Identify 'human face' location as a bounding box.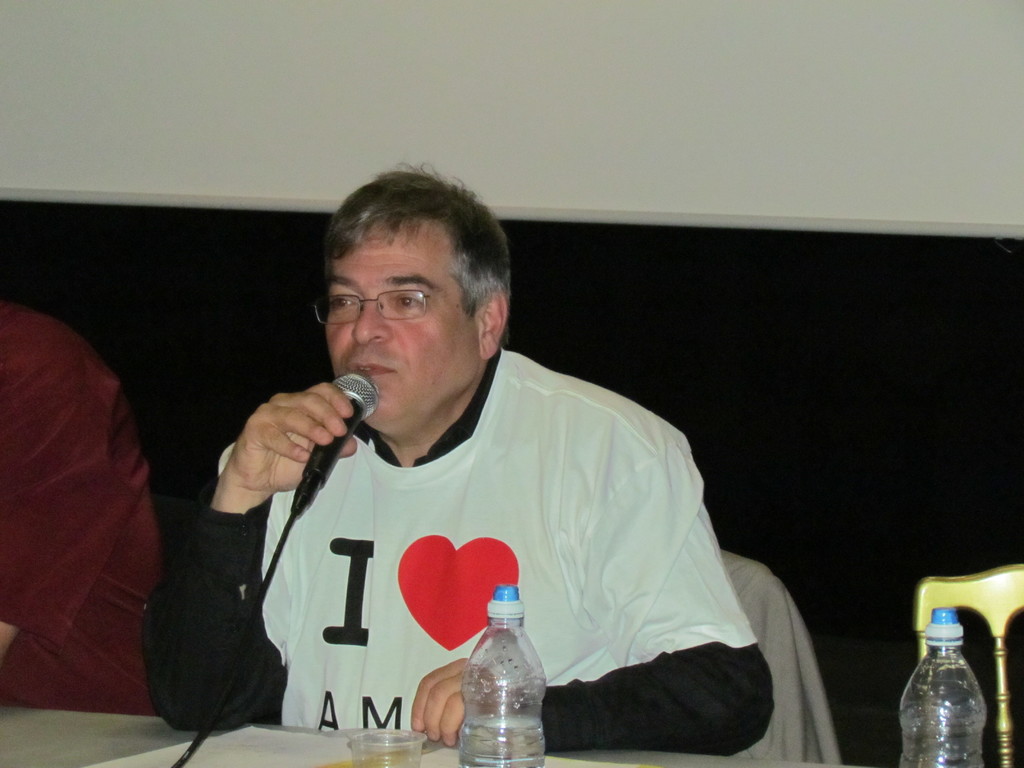
crop(327, 219, 481, 428).
